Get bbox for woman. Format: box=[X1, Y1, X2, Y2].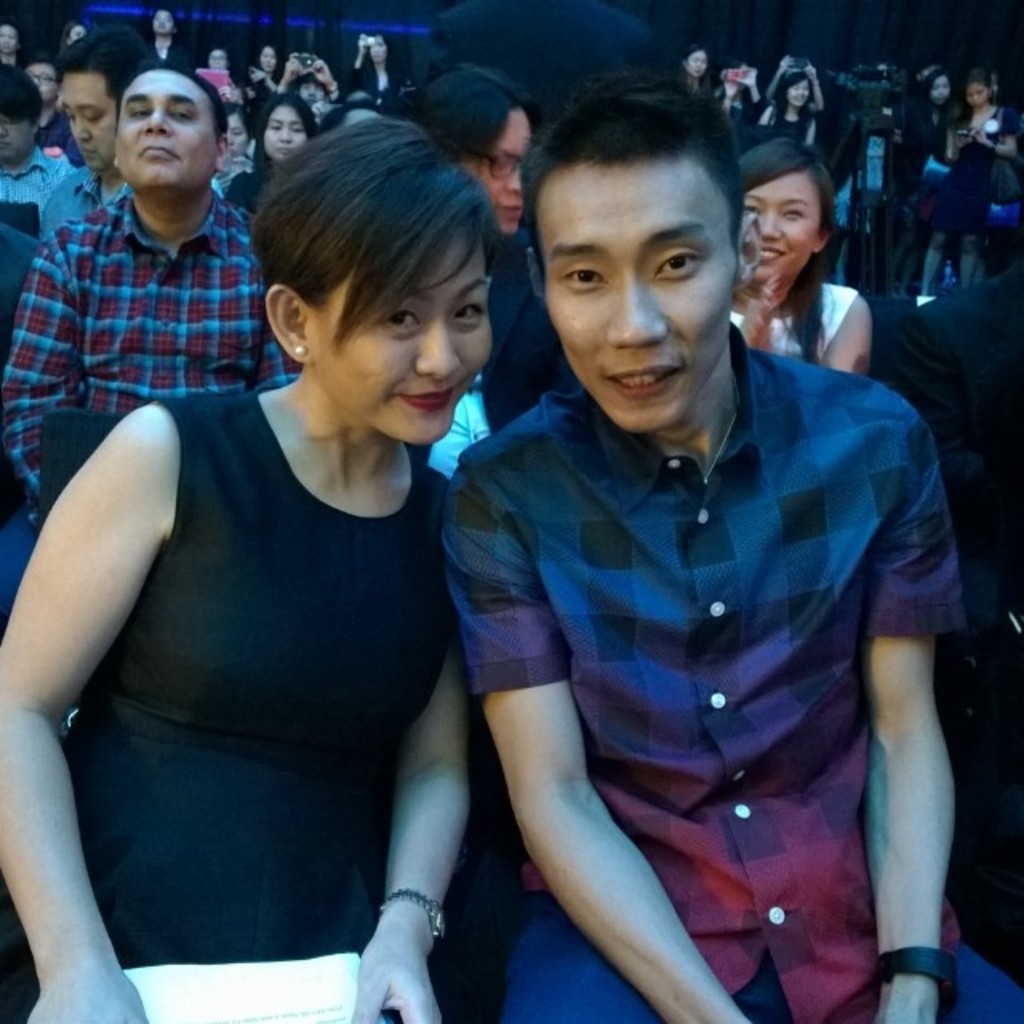
box=[219, 93, 318, 213].
